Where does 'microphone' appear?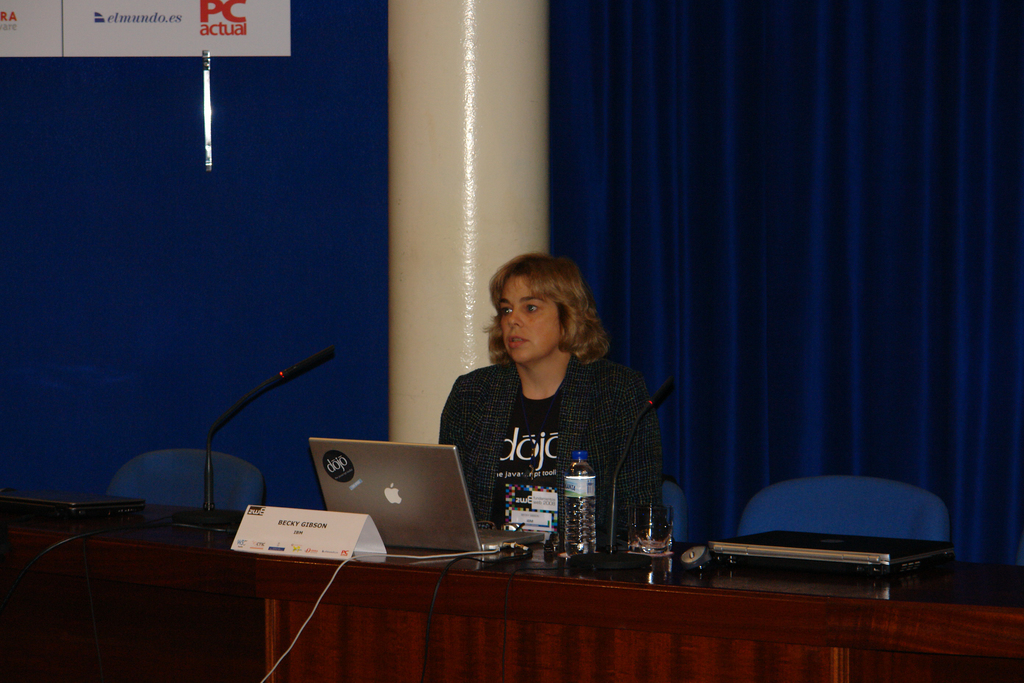
Appears at bbox=[610, 383, 678, 551].
